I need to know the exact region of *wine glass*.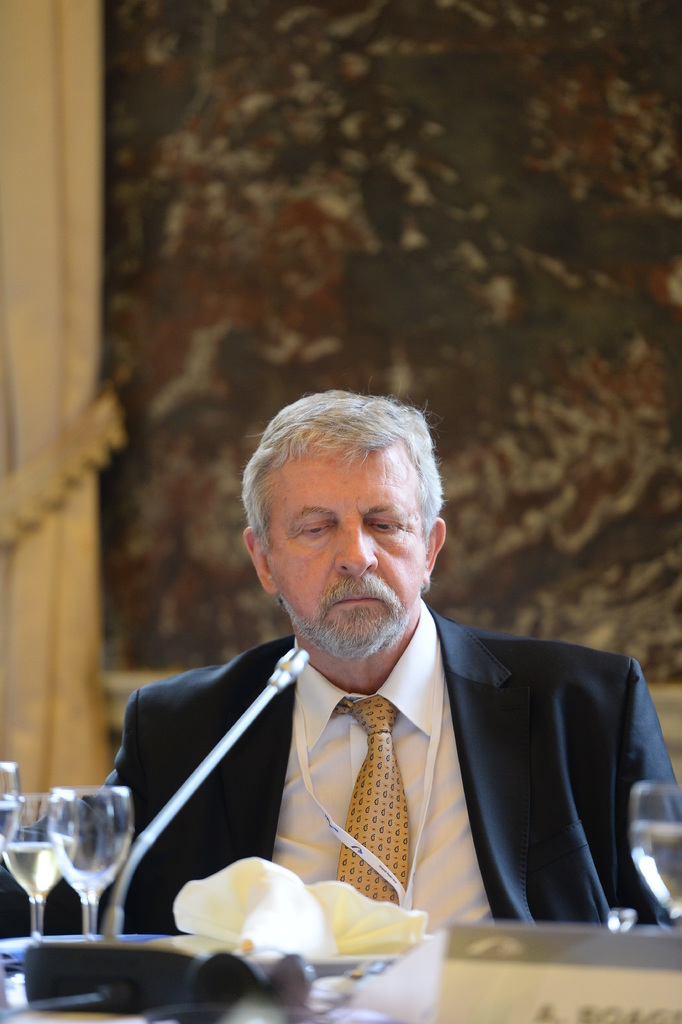
Region: crop(0, 757, 23, 856).
